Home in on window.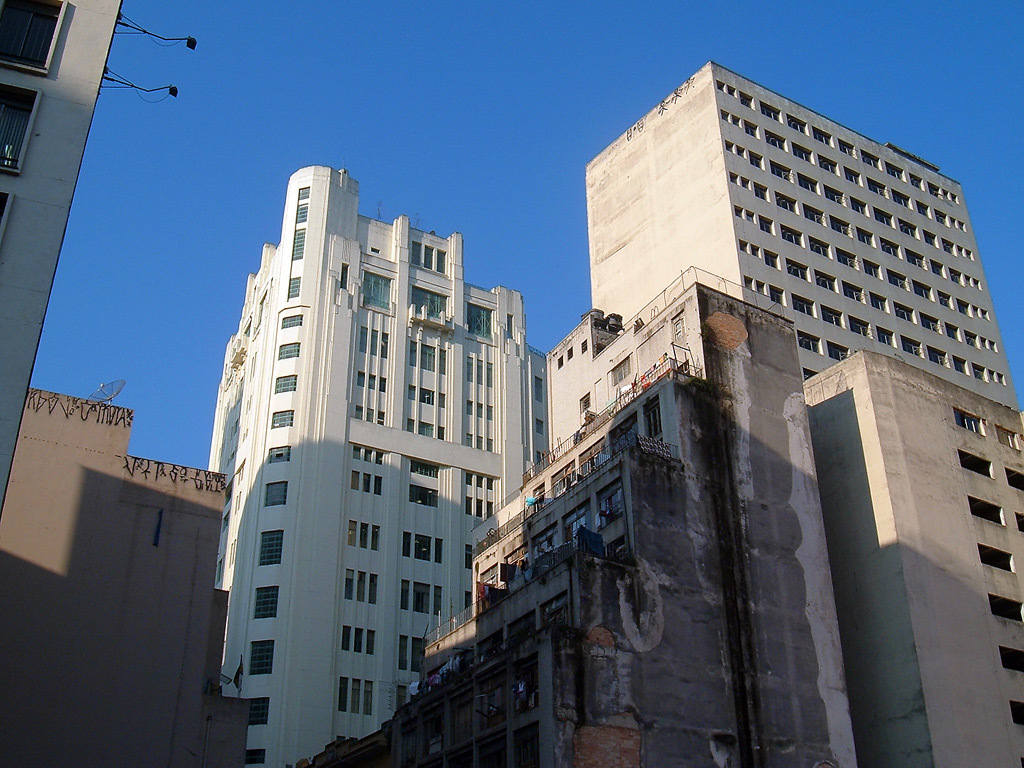
Homed in at detection(345, 518, 379, 553).
